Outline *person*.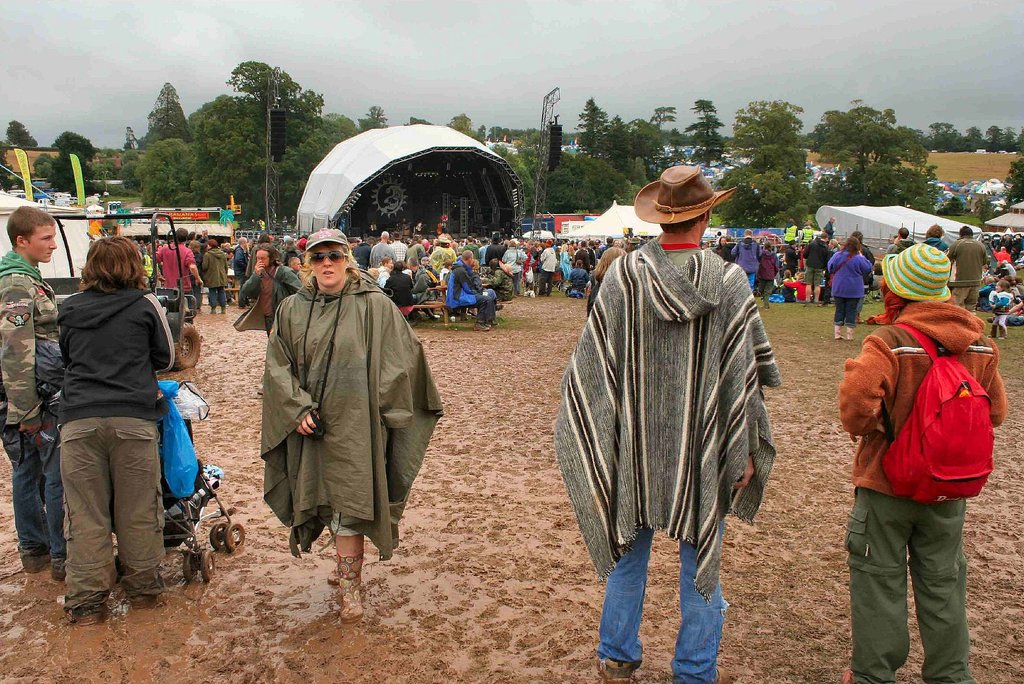
Outline: Rect(554, 166, 776, 683).
